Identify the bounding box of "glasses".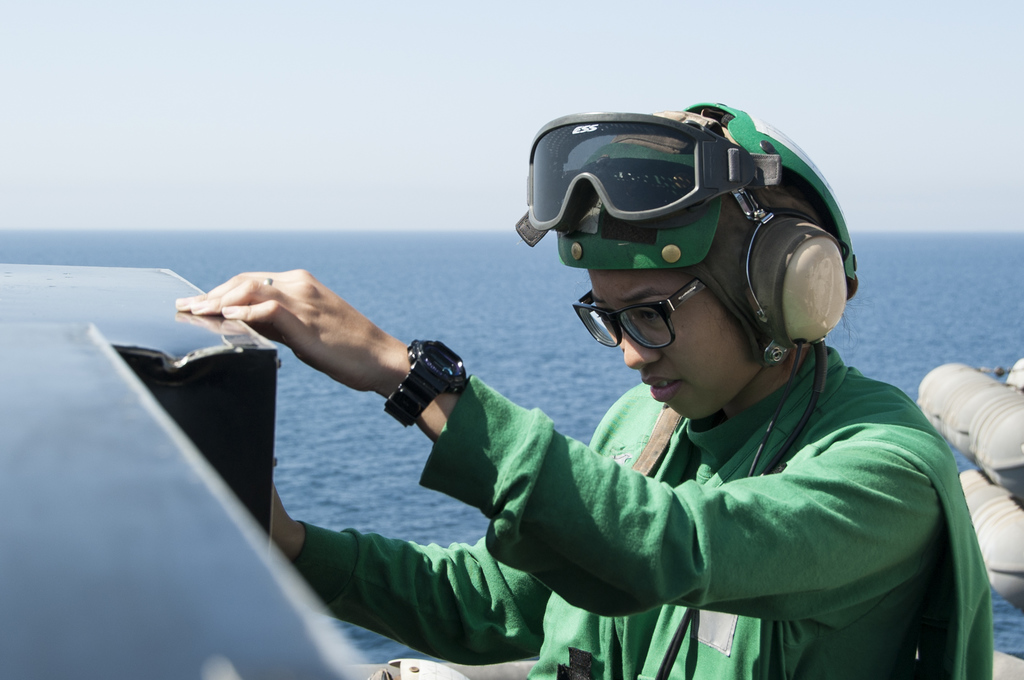
570,279,706,345.
